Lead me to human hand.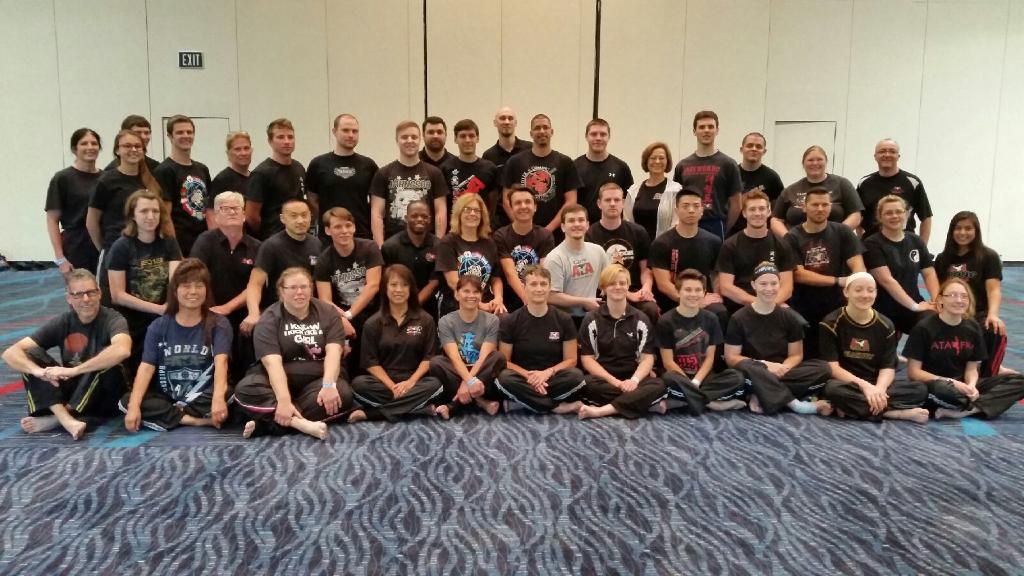
Lead to [left=765, top=357, right=791, bottom=382].
